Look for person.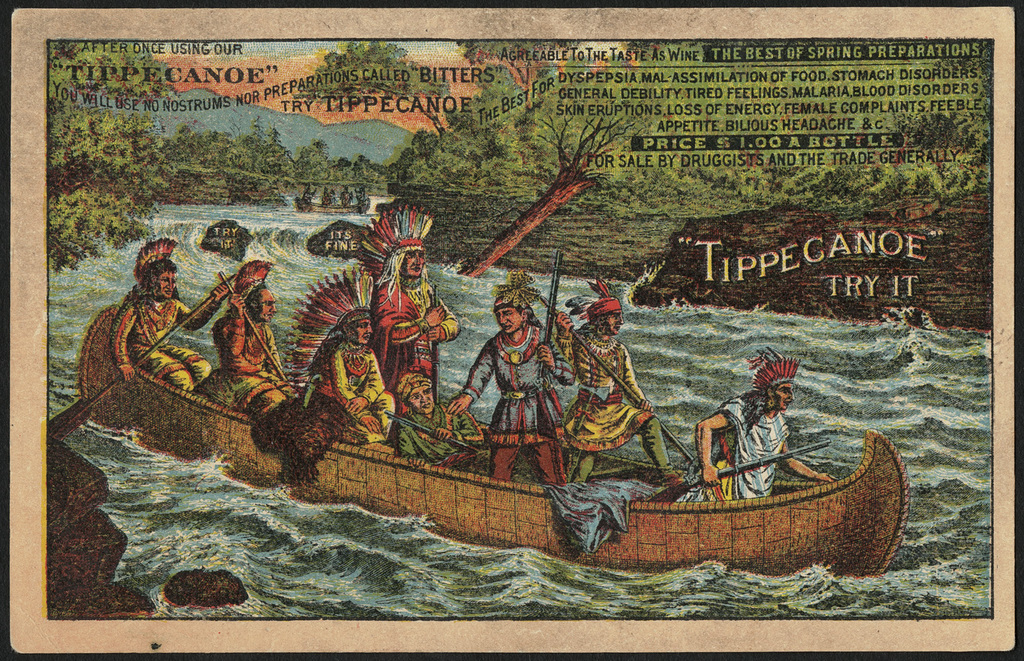
Found: (352, 204, 457, 389).
